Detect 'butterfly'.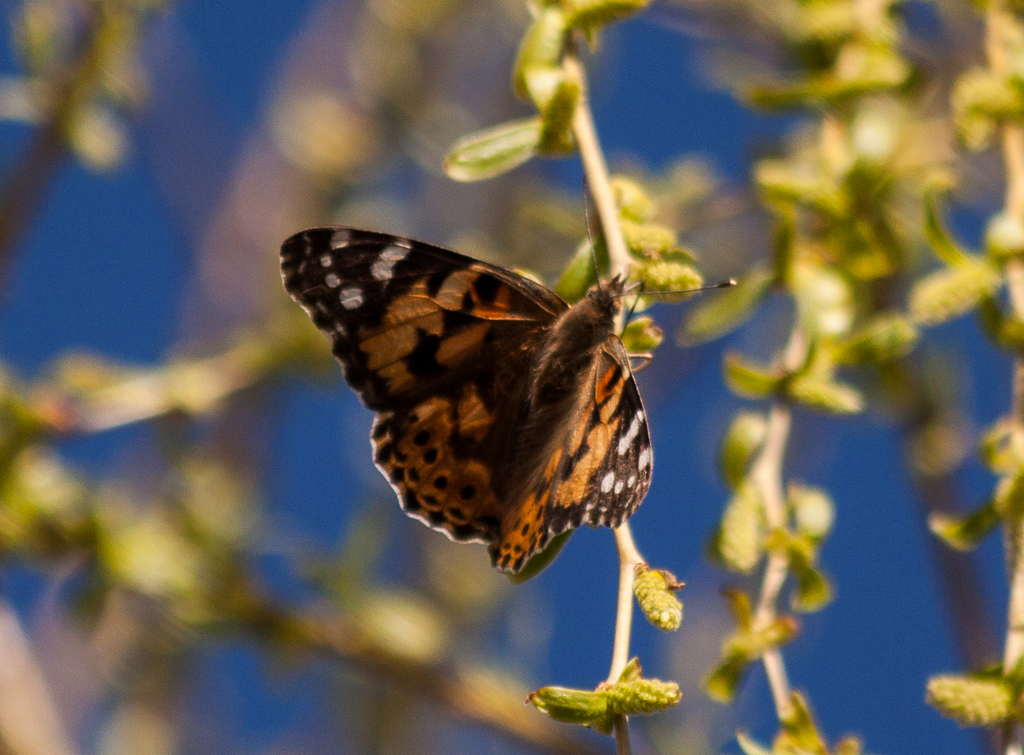
Detected at l=275, t=195, r=689, b=592.
